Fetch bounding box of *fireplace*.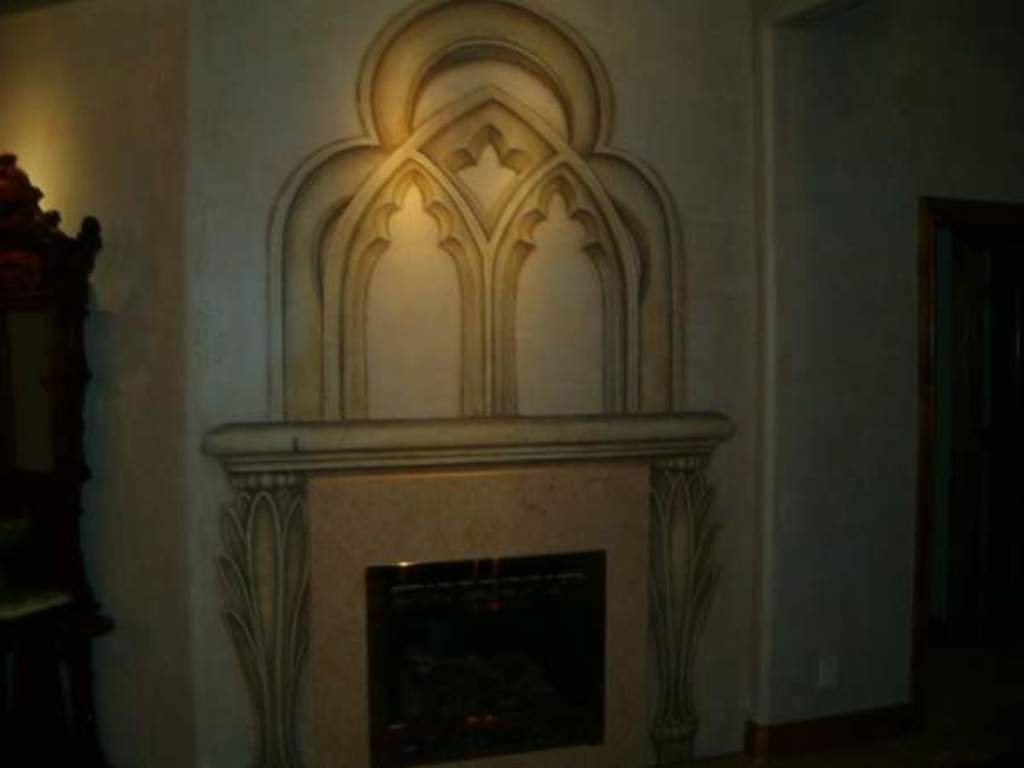
Bbox: <bbox>300, 461, 652, 766</bbox>.
